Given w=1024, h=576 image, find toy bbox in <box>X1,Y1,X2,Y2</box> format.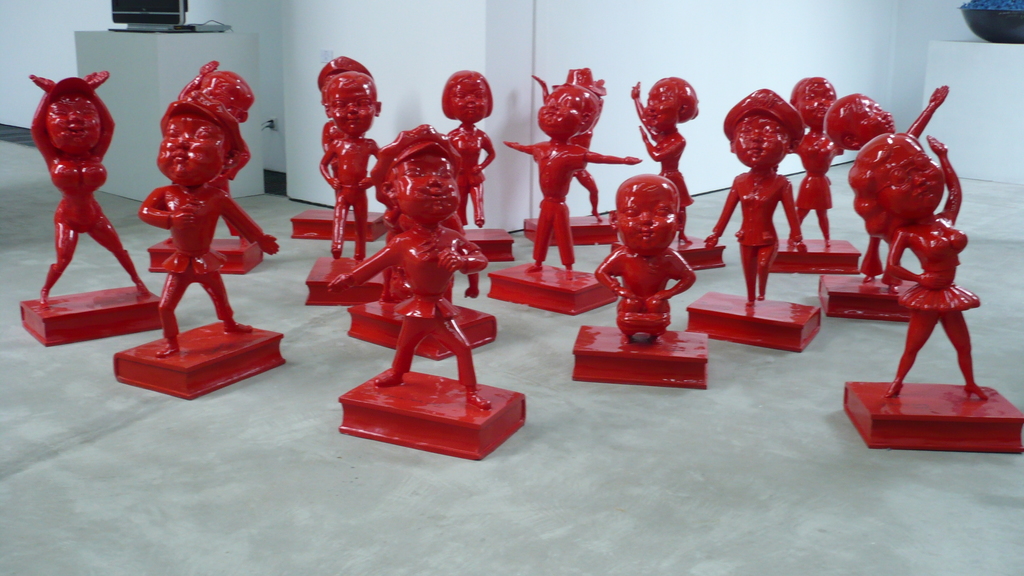
<box>685,88,824,354</box>.
